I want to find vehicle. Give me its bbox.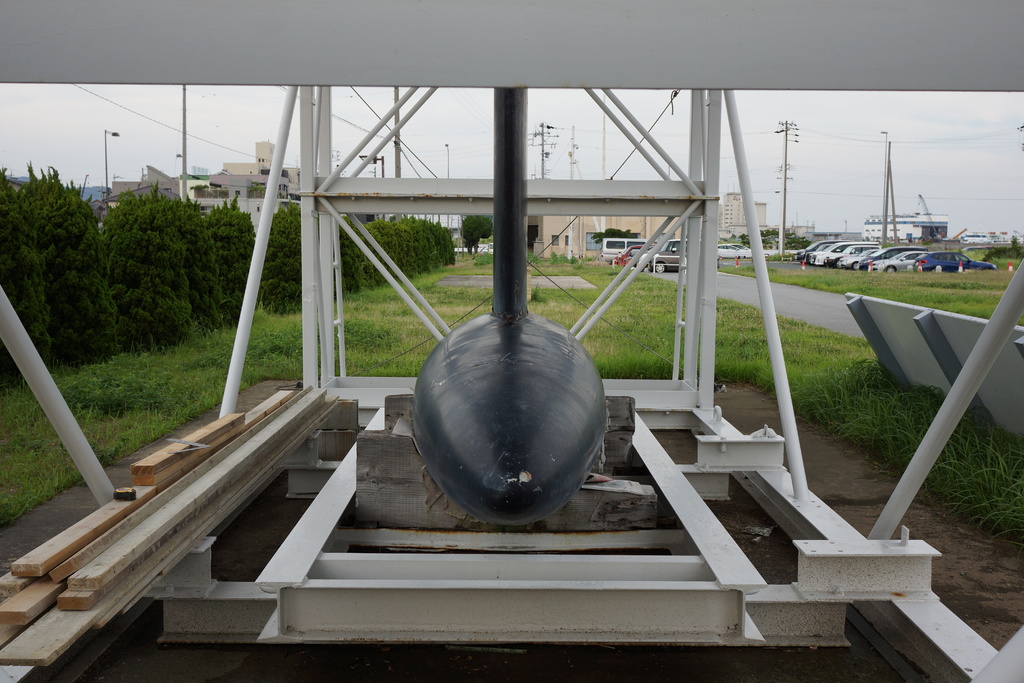
rect(620, 242, 643, 267).
